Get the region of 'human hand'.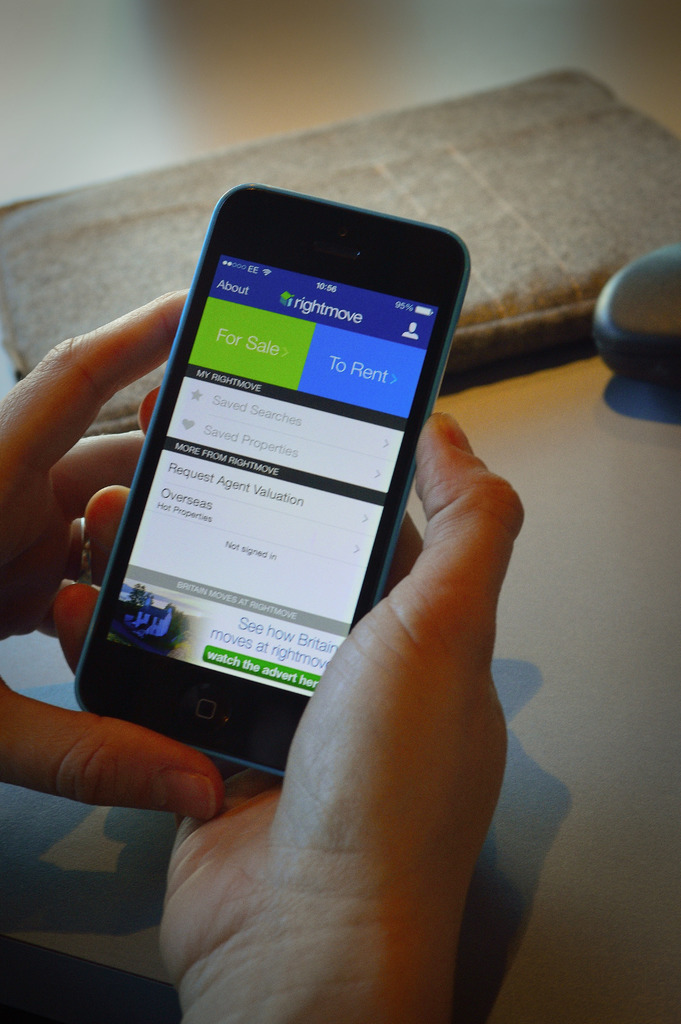
190,474,549,1023.
